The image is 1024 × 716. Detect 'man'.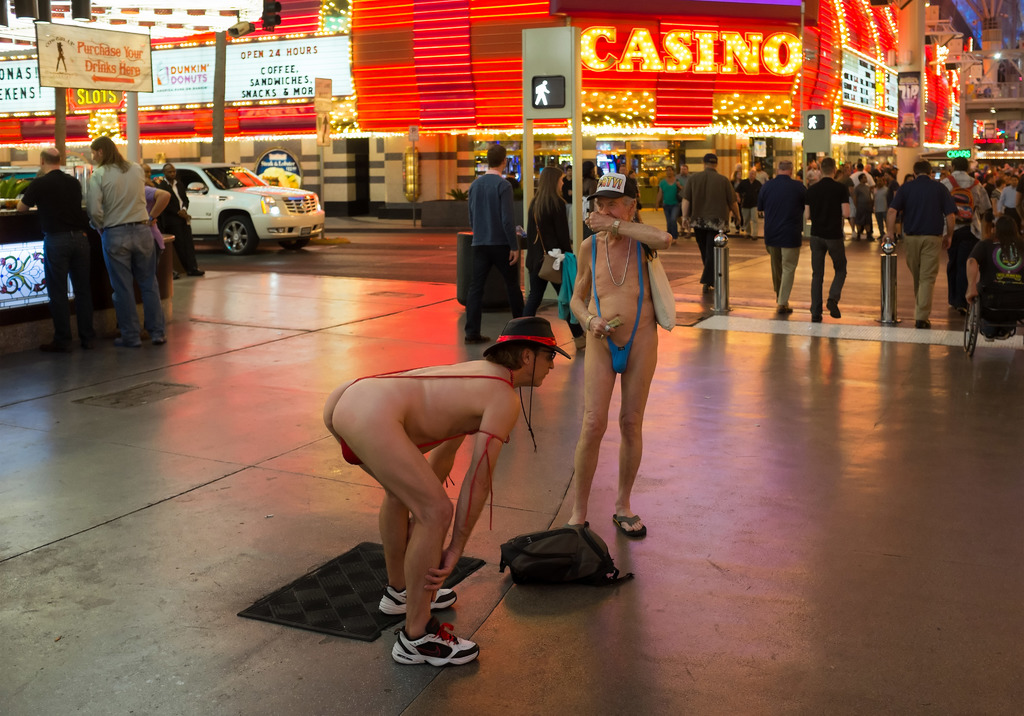
Detection: (x1=465, y1=144, x2=529, y2=339).
